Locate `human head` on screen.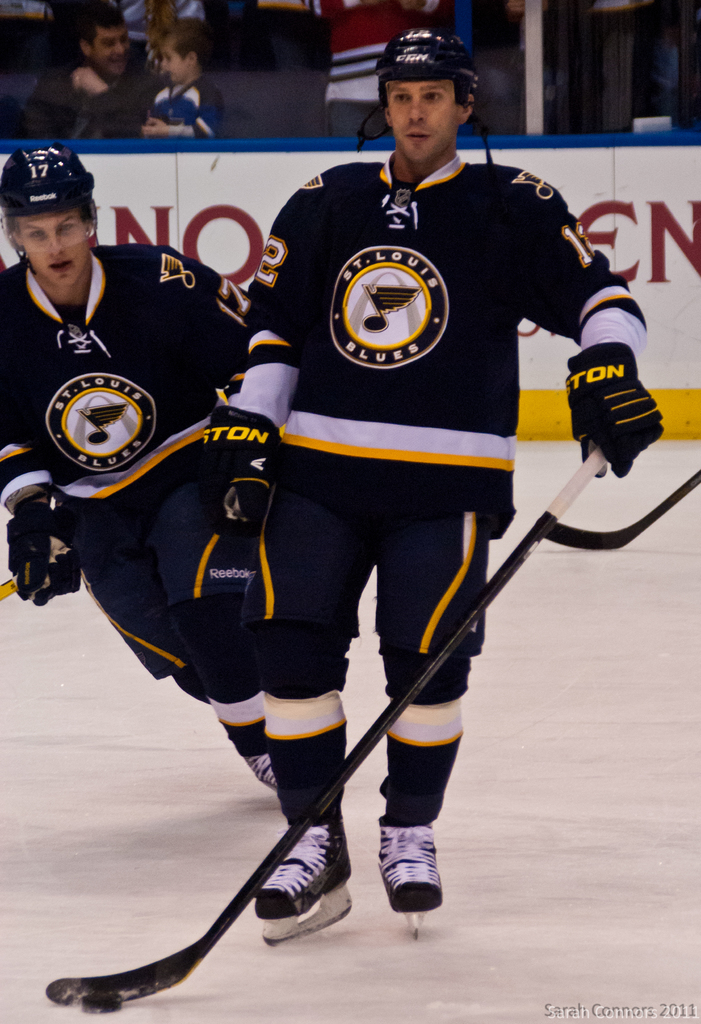
On screen at <region>79, 6, 133, 77</region>.
